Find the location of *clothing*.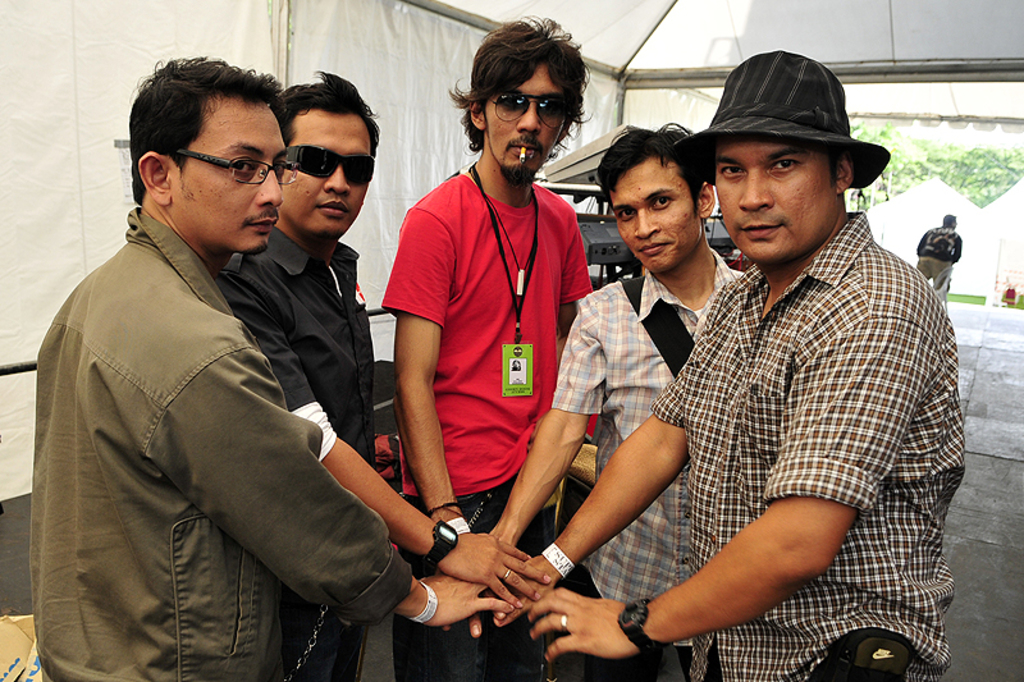
Location: BBox(913, 226, 964, 290).
